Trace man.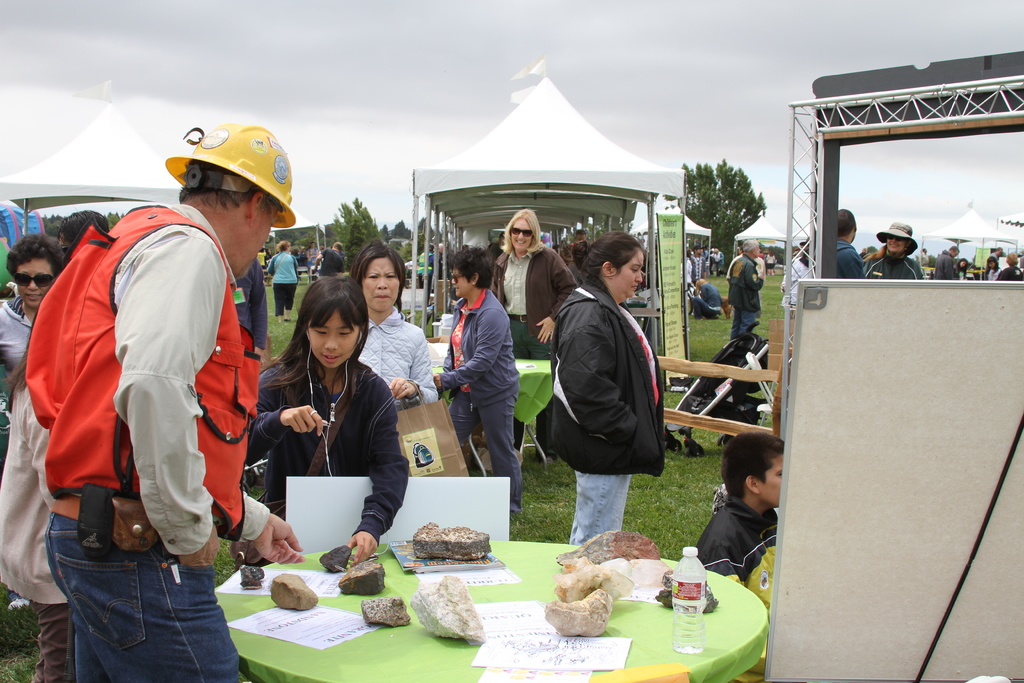
Traced to left=567, top=230, right=589, bottom=286.
